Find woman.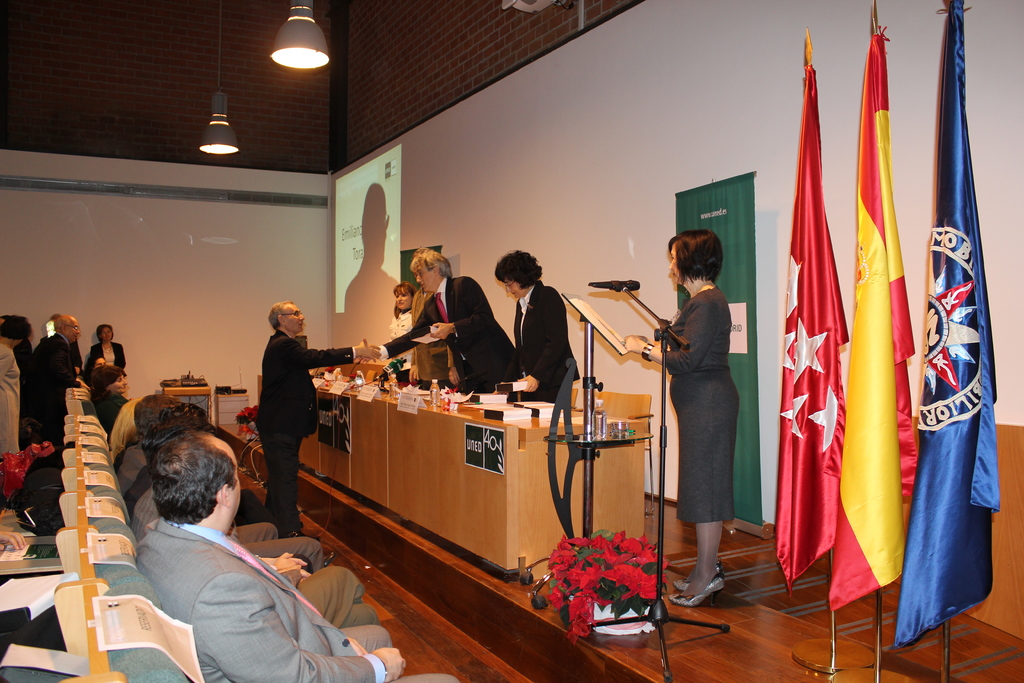
{"x1": 0, "y1": 306, "x2": 29, "y2": 465}.
